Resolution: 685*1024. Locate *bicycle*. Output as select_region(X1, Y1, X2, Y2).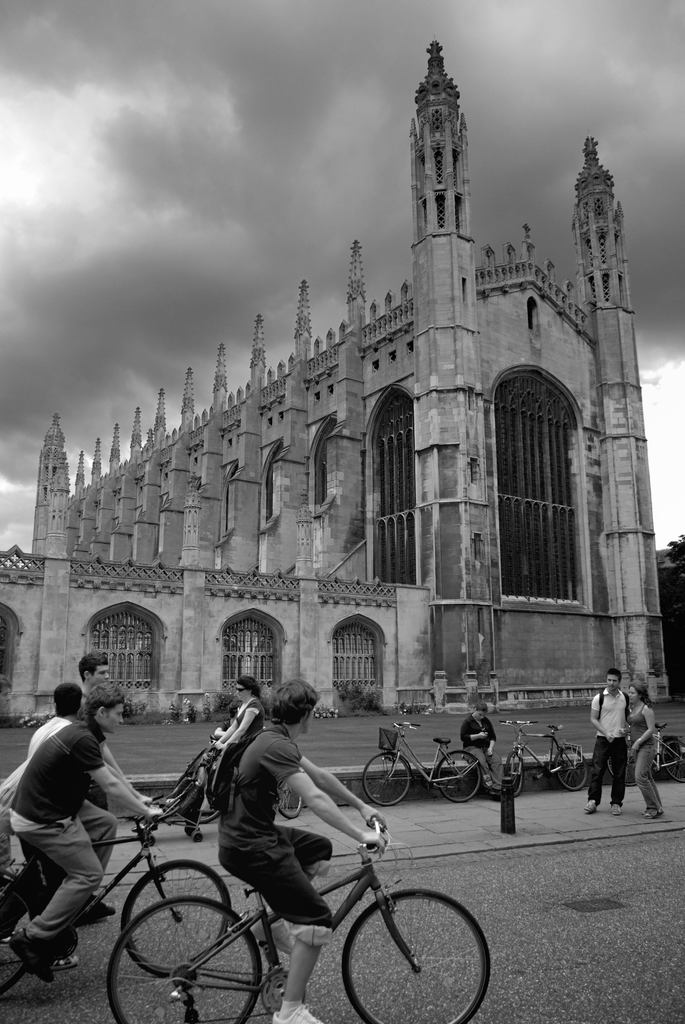
select_region(0, 800, 232, 999).
